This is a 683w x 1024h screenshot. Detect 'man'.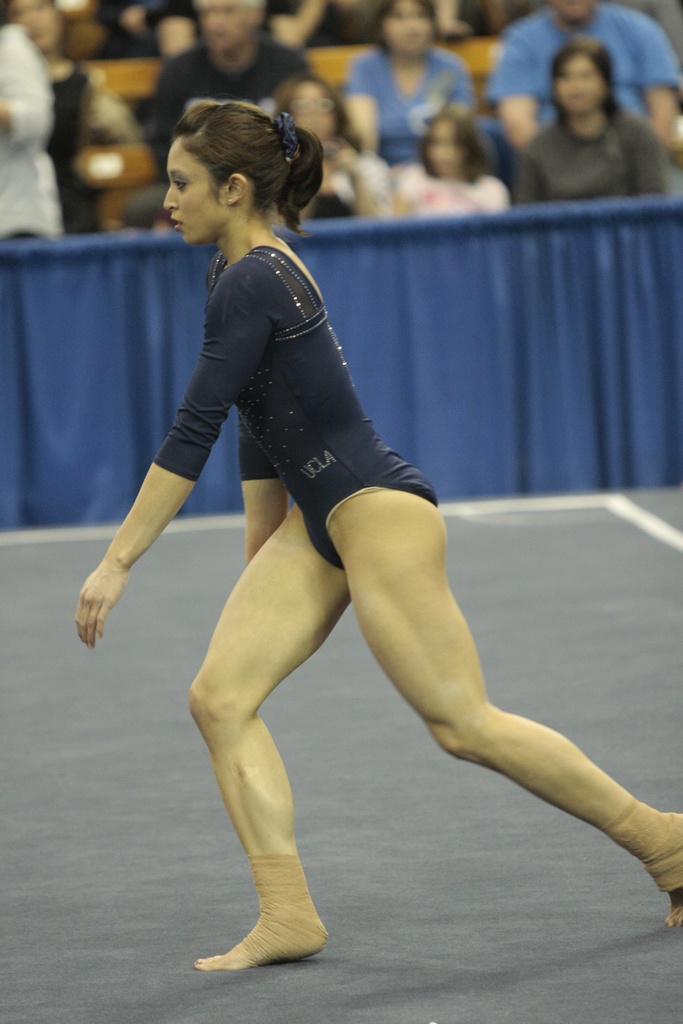
(left=484, top=0, right=682, bottom=186).
